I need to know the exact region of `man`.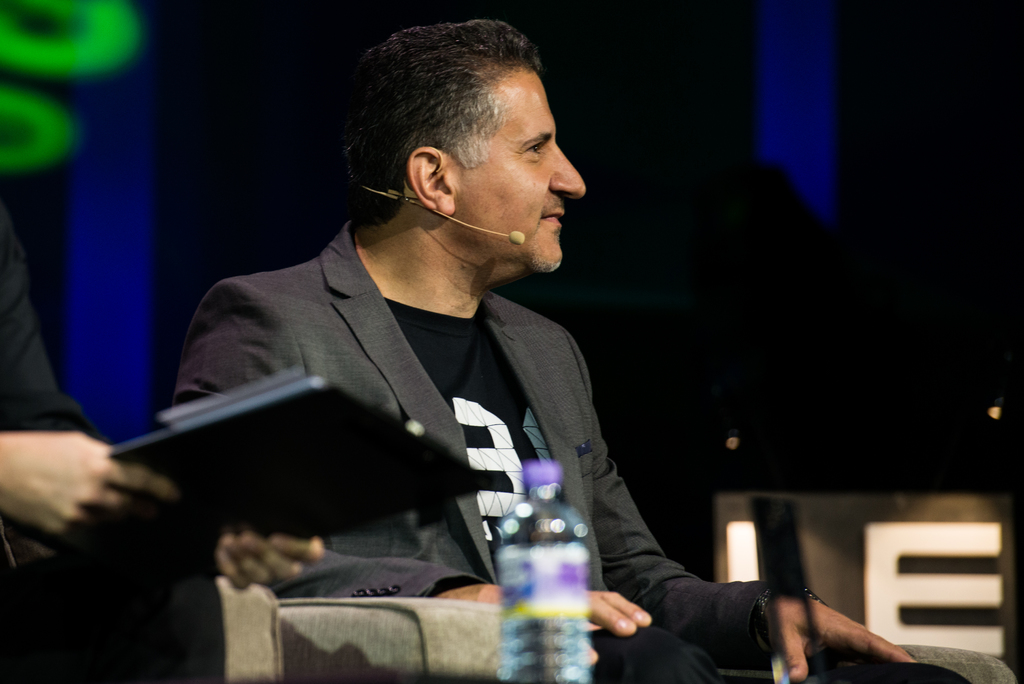
Region: region(170, 17, 961, 683).
